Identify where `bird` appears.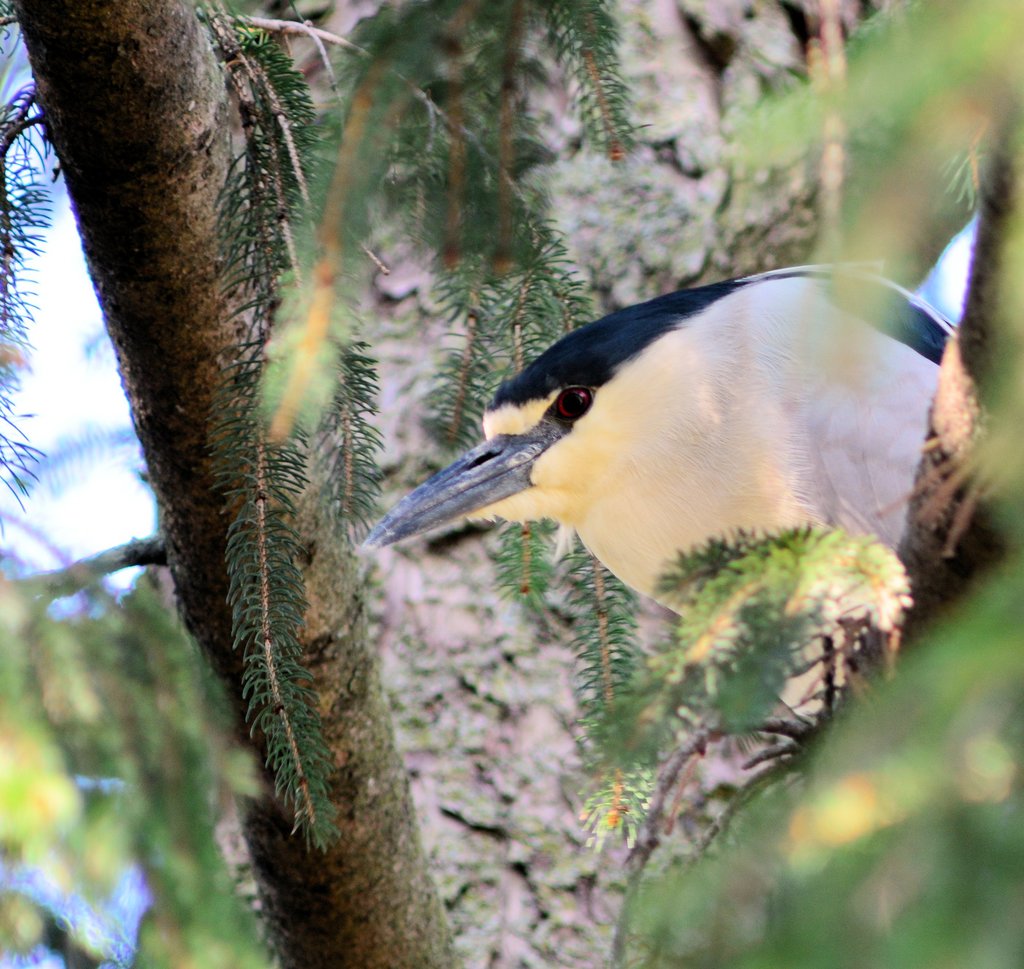
Appears at (360,272,961,644).
